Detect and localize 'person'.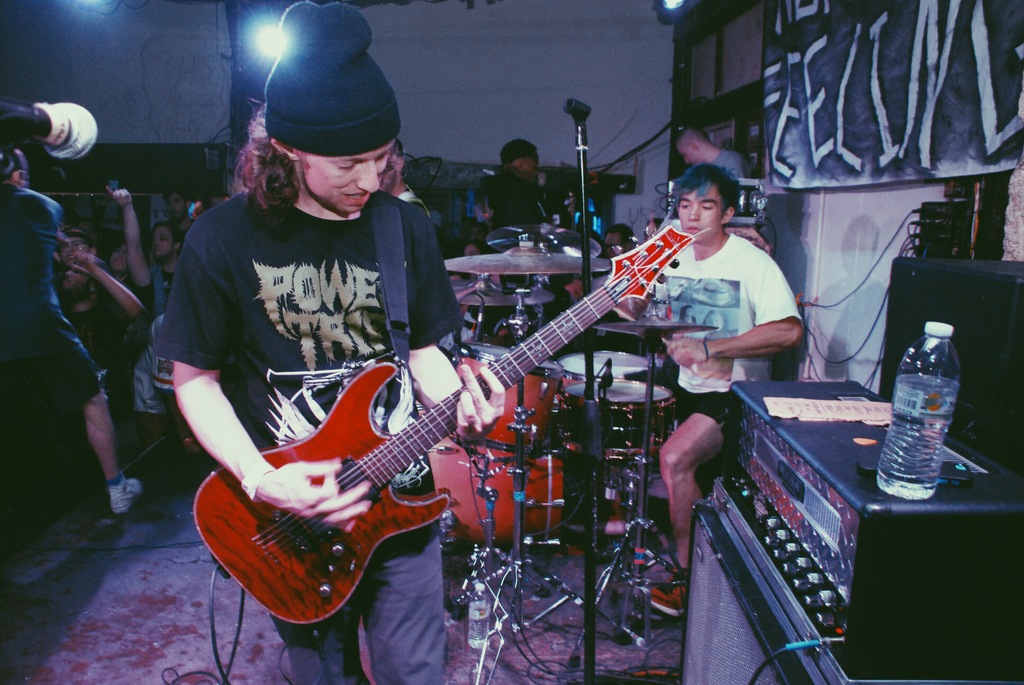
Localized at 53/250/141/435.
